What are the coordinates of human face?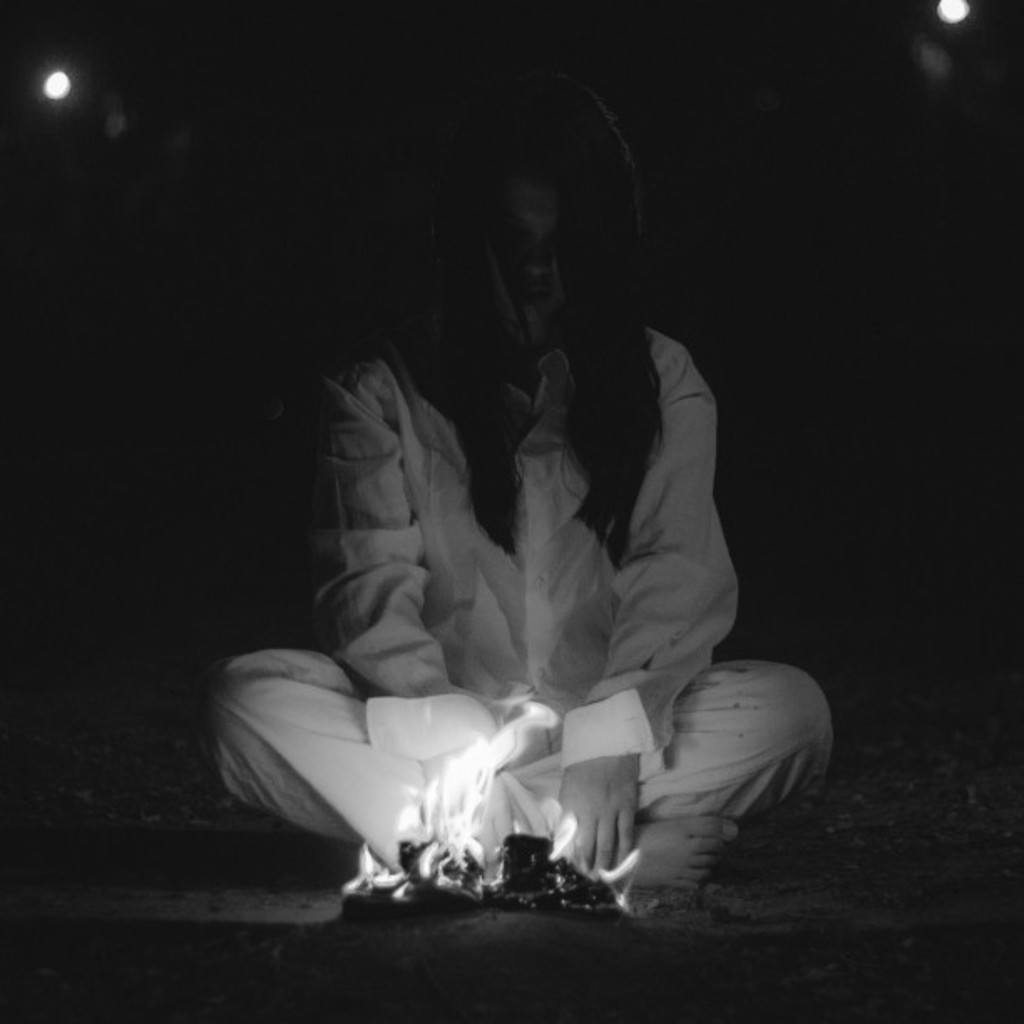
detection(515, 179, 571, 326).
